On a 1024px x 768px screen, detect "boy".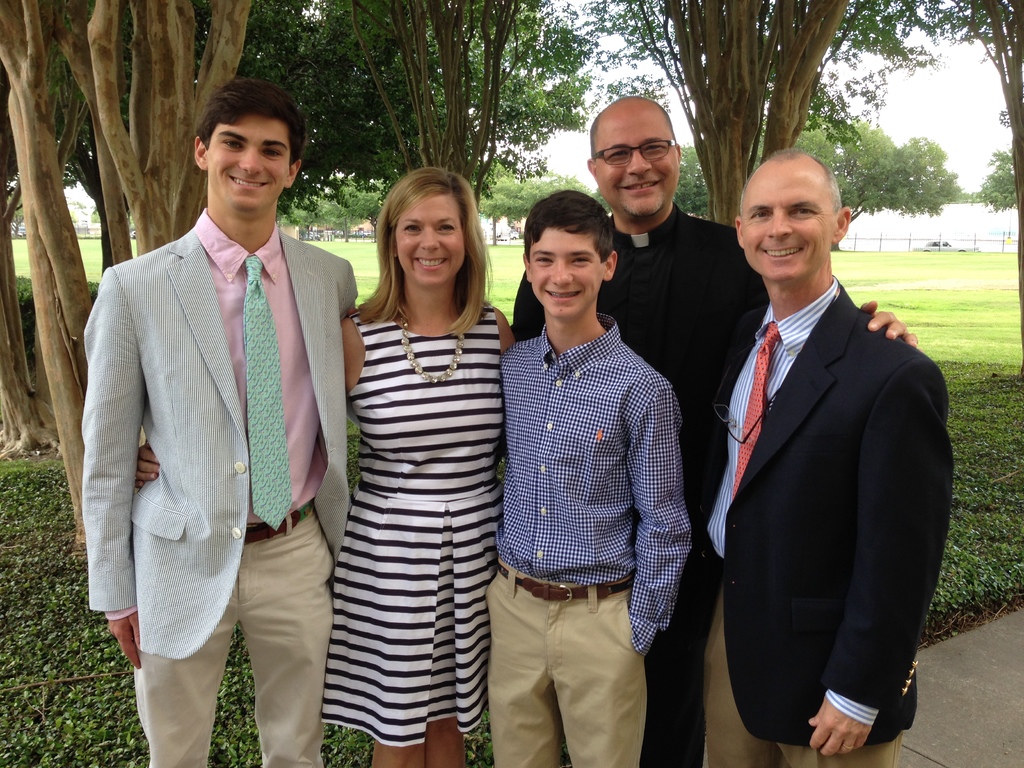
<region>484, 190, 694, 767</region>.
